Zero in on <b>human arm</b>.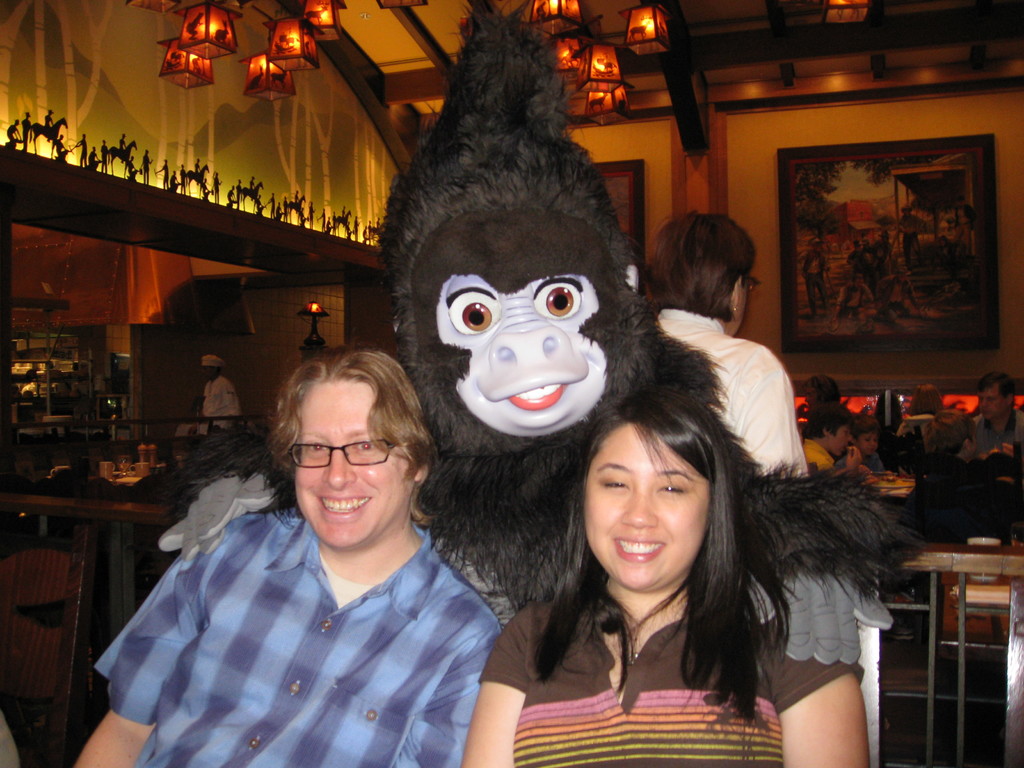
Zeroed in: (792,652,877,748).
